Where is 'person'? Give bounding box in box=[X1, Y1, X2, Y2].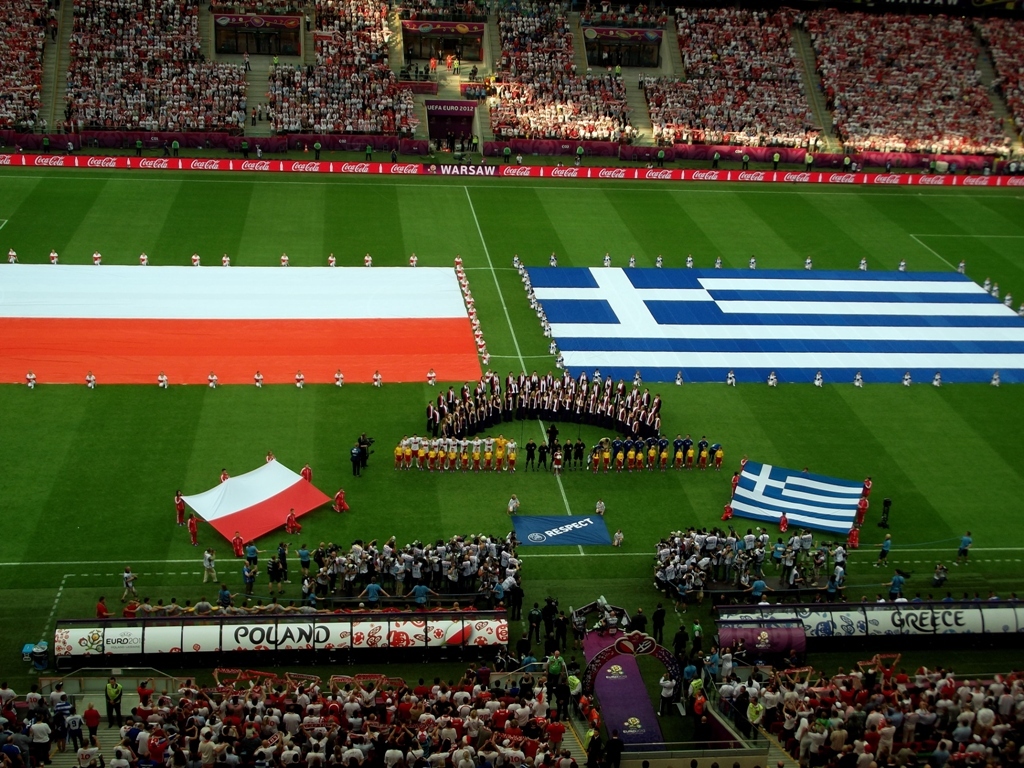
box=[738, 455, 748, 470].
